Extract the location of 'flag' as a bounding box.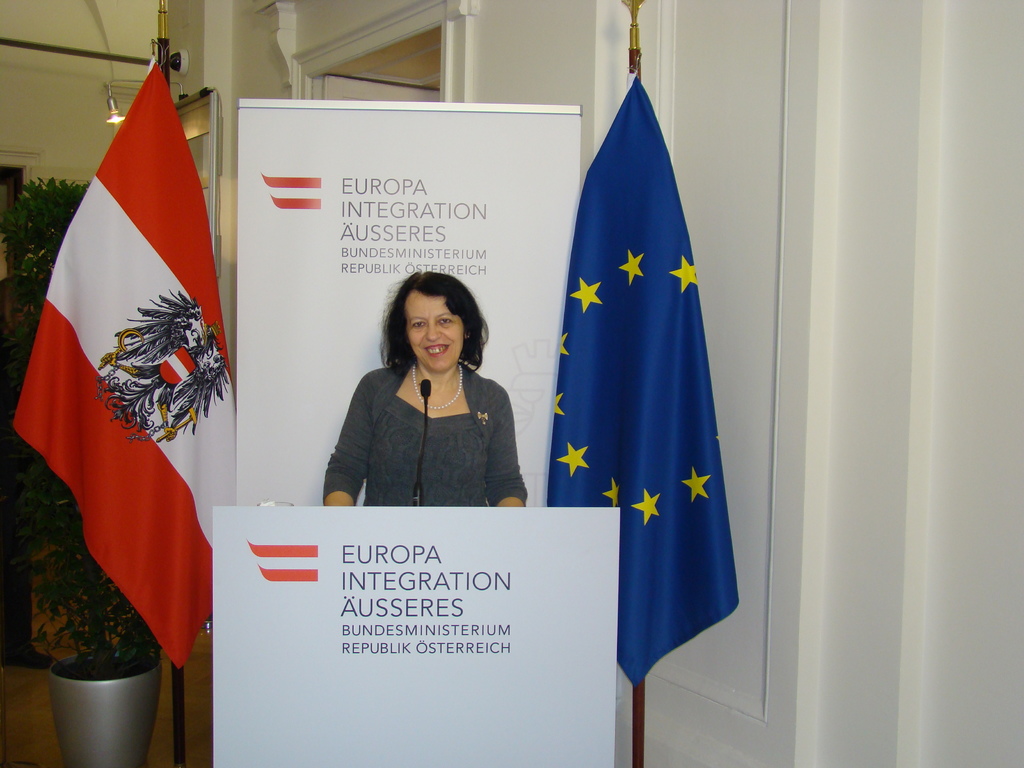
[left=543, top=72, right=746, bottom=688].
